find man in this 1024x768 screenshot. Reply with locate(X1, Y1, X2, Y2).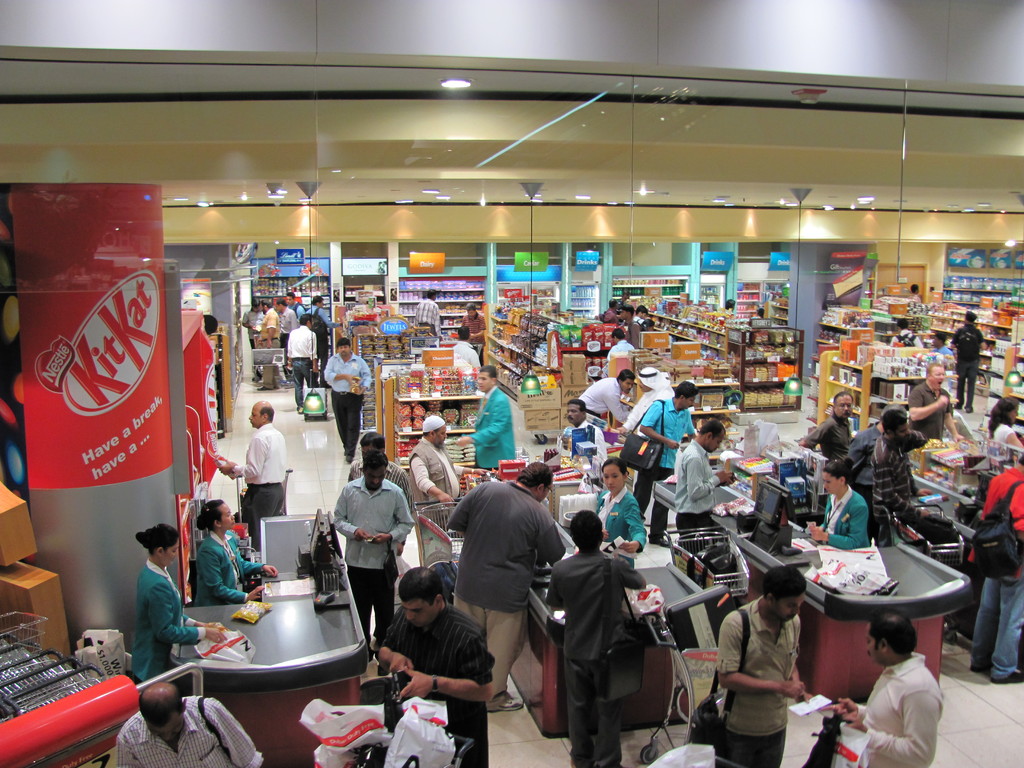
locate(449, 362, 513, 460).
